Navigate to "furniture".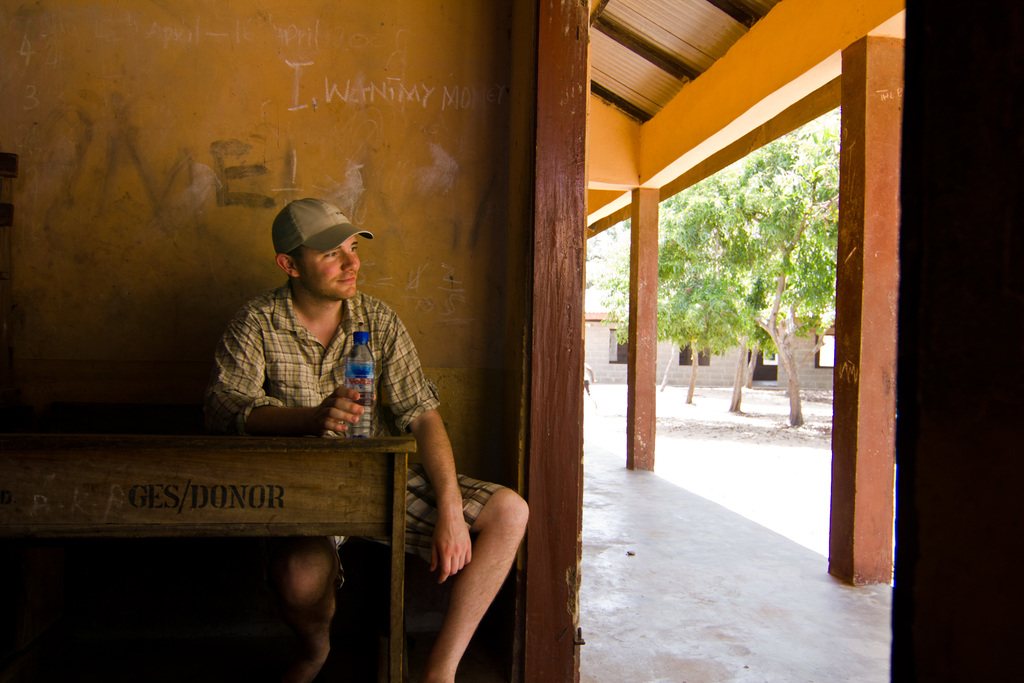
Navigation target: locate(0, 436, 418, 682).
